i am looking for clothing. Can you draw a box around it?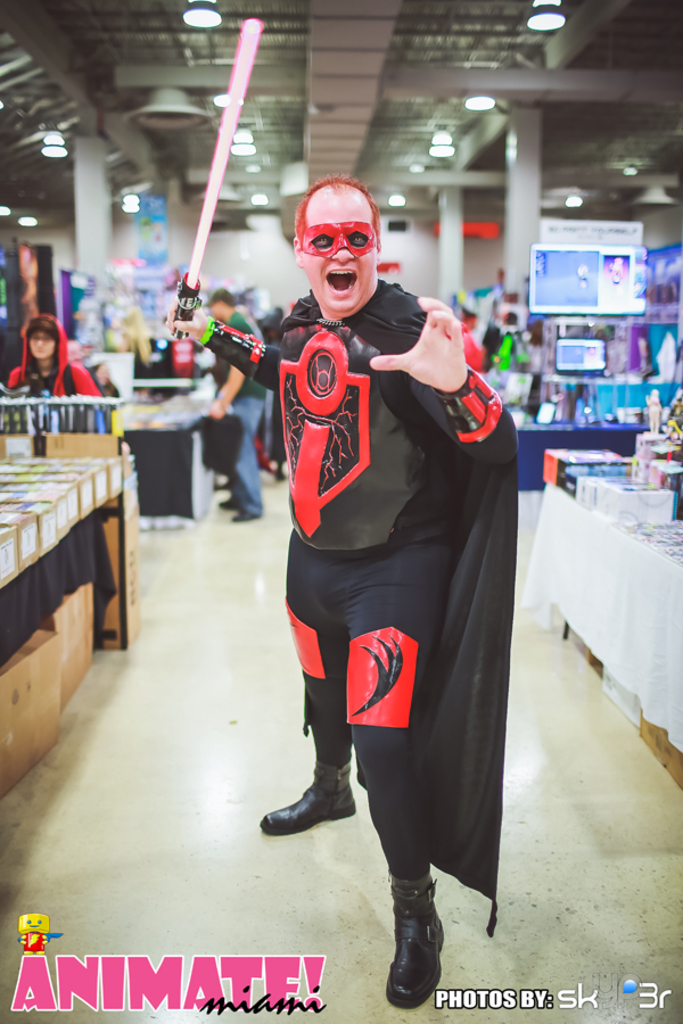
Sure, the bounding box is box=[208, 312, 266, 513].
